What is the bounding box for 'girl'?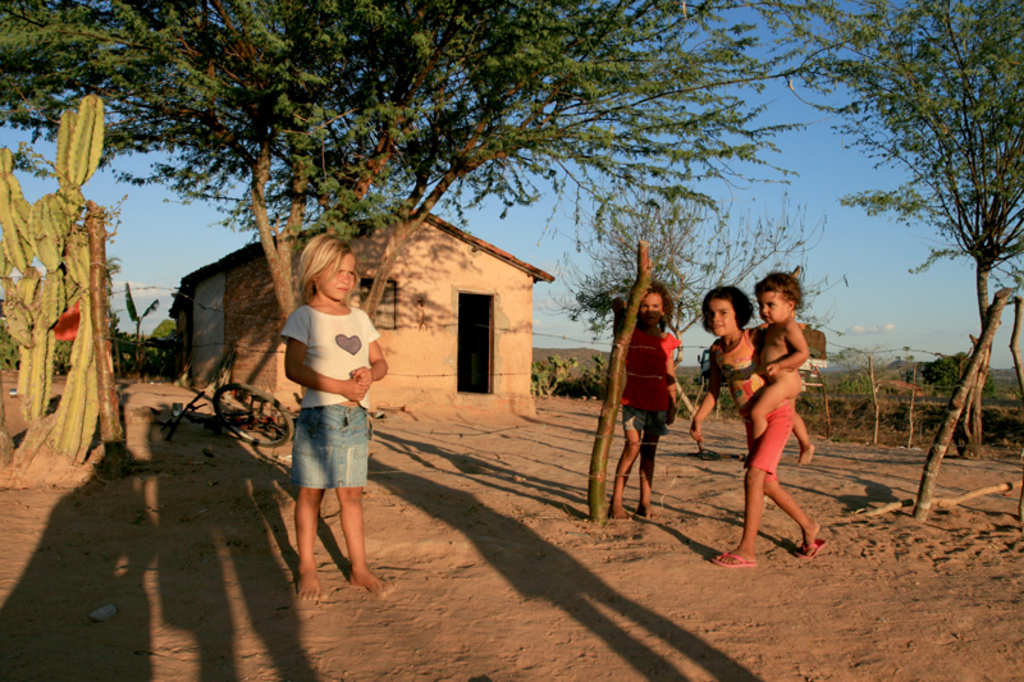
(616, 282, 677, 514).
